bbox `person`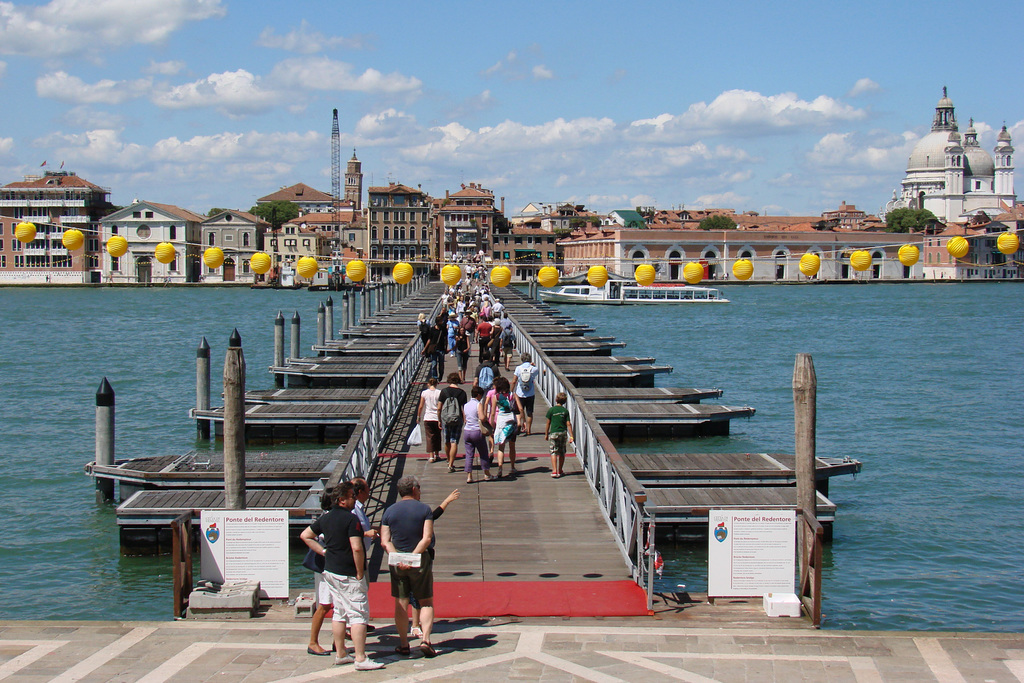
[left=415, top=310, right=438, bottom=363]
